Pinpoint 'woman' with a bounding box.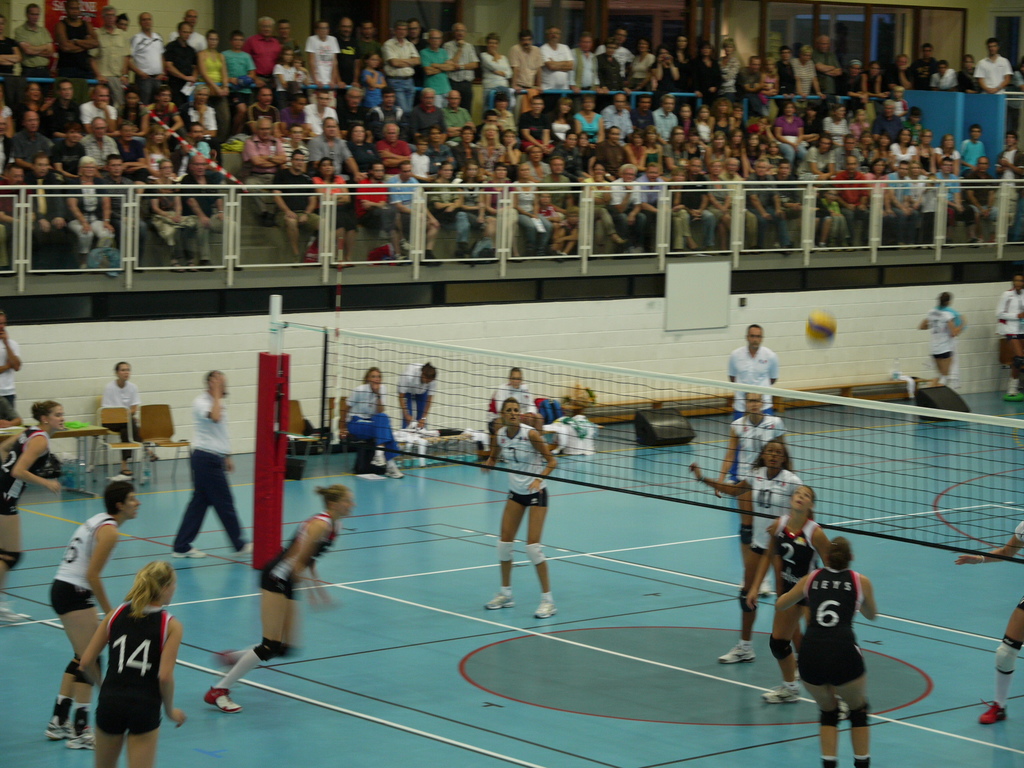
{"x1": 955, "y1": 516, "x2": 1023, "y2": 724}.
